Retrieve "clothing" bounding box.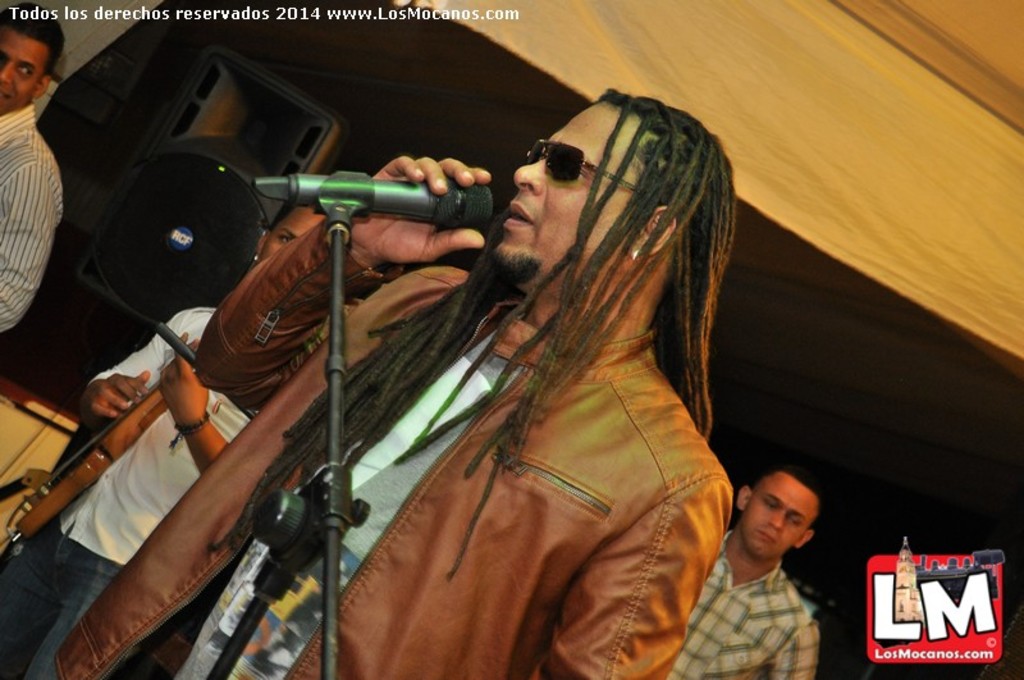
Bounding box: detection(669, 544, 824, 679).
